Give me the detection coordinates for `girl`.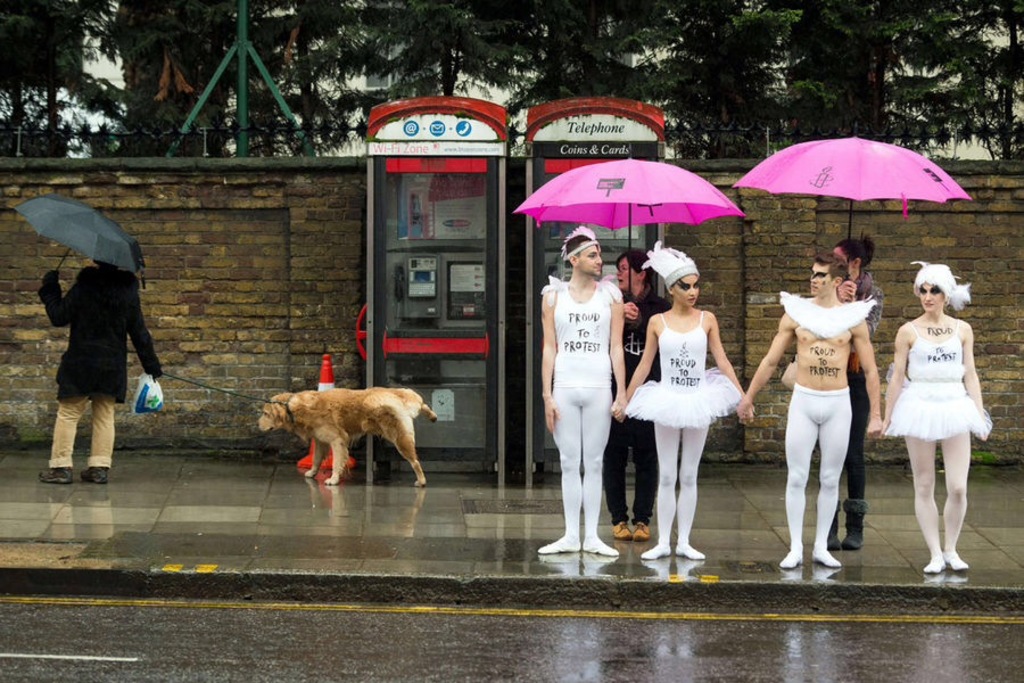
[left=613, top=240, right=751, bottom=557].
